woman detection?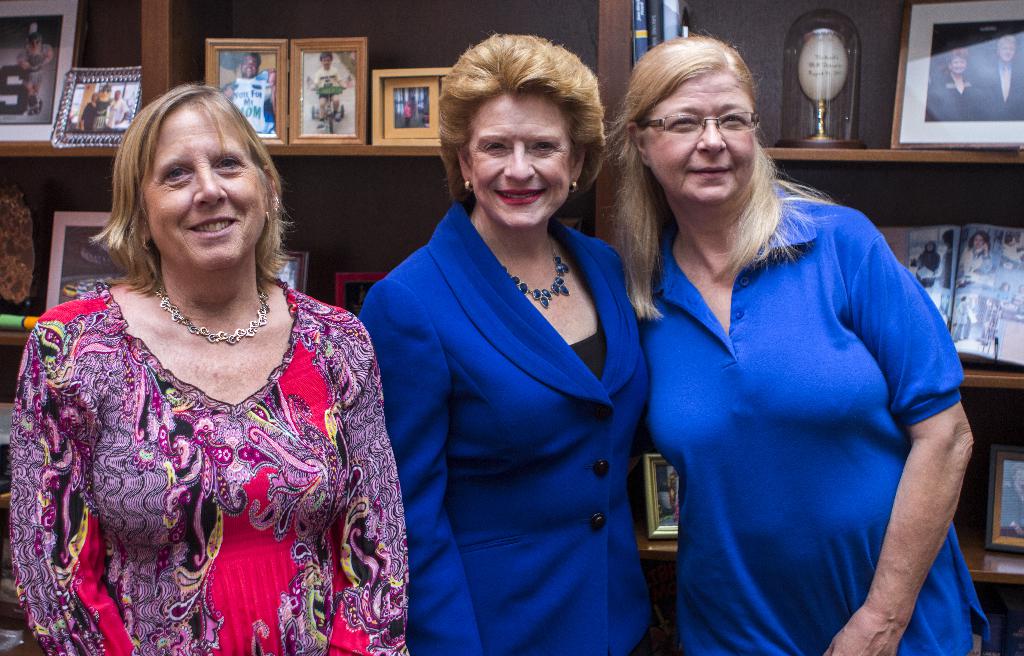
locate(590, 41, 991, 655)
